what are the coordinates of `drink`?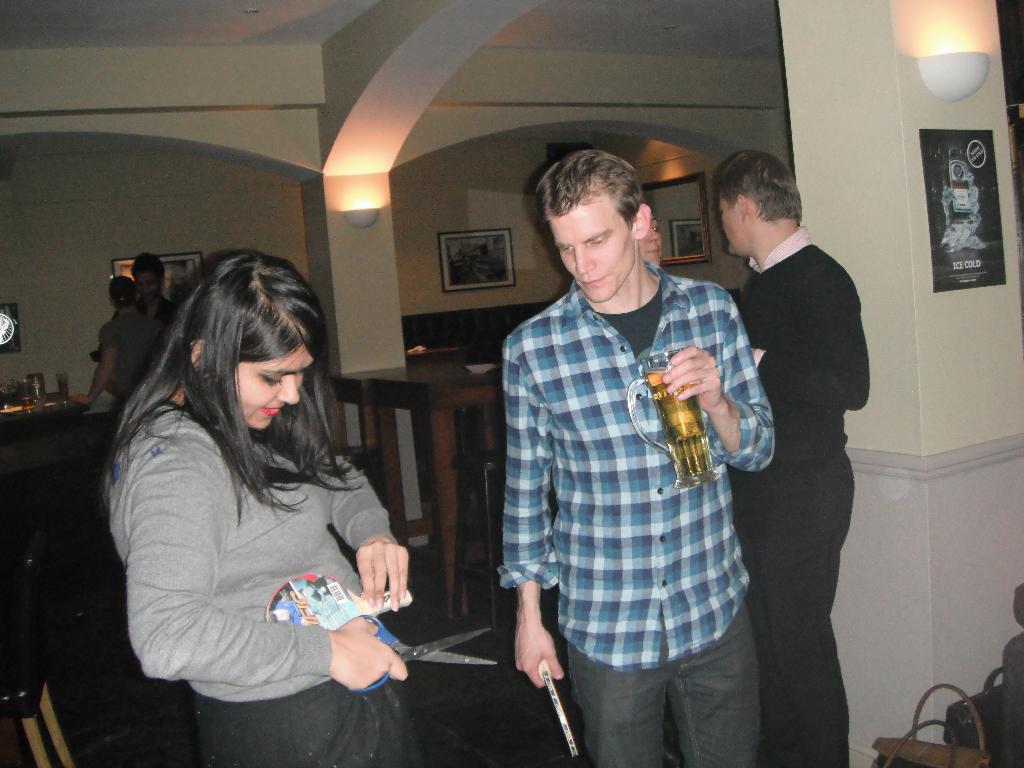
crop(646, 366, 714, 478).
